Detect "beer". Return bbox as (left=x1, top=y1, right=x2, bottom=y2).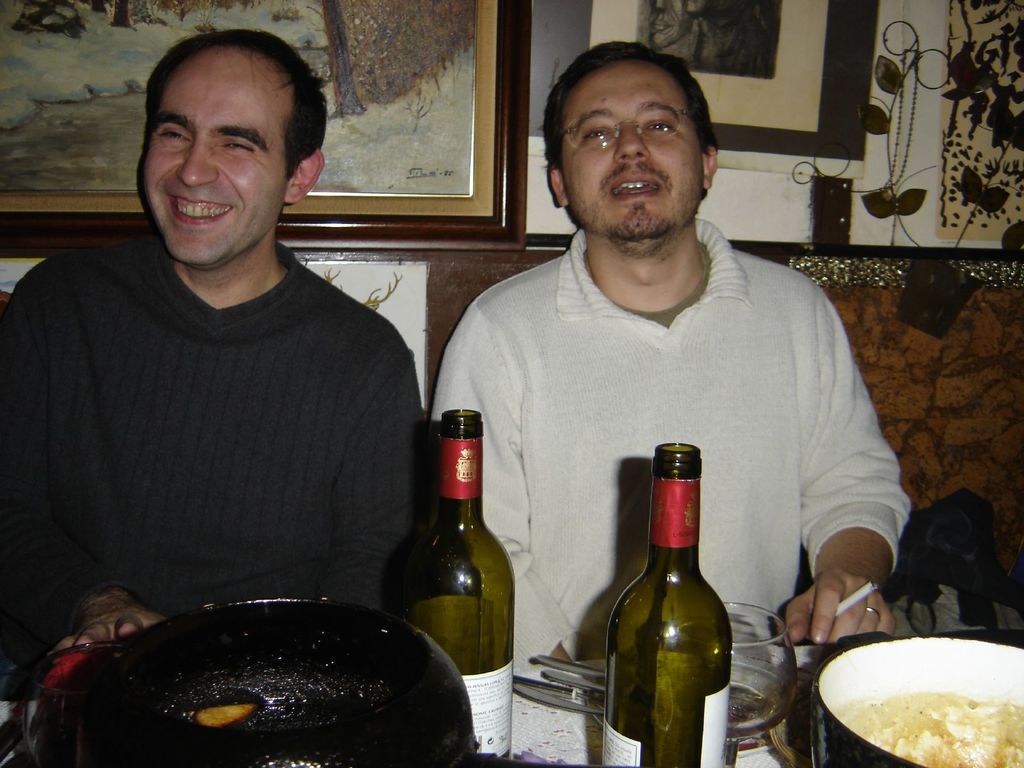
(left=699, top=581, right=817, bottom=767).
